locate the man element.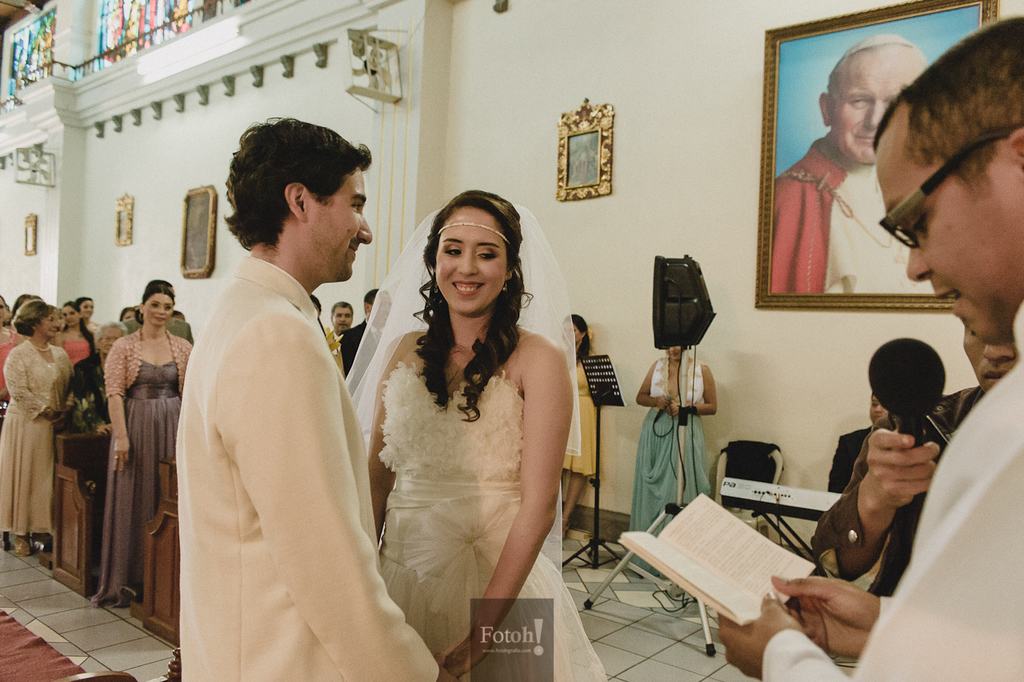
Element bbox: BBox(328, 301, 356, 338).
